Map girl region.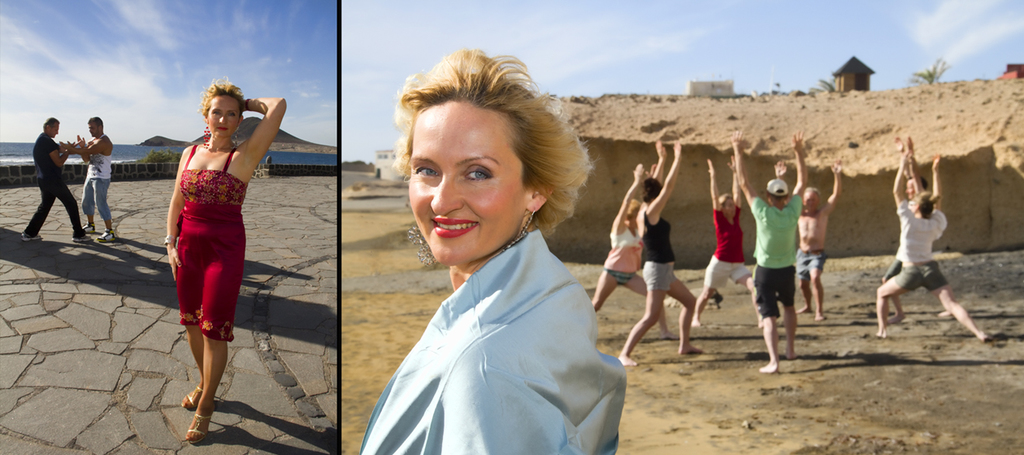
Mapped to bbox=[880, 156, 993, 345].
